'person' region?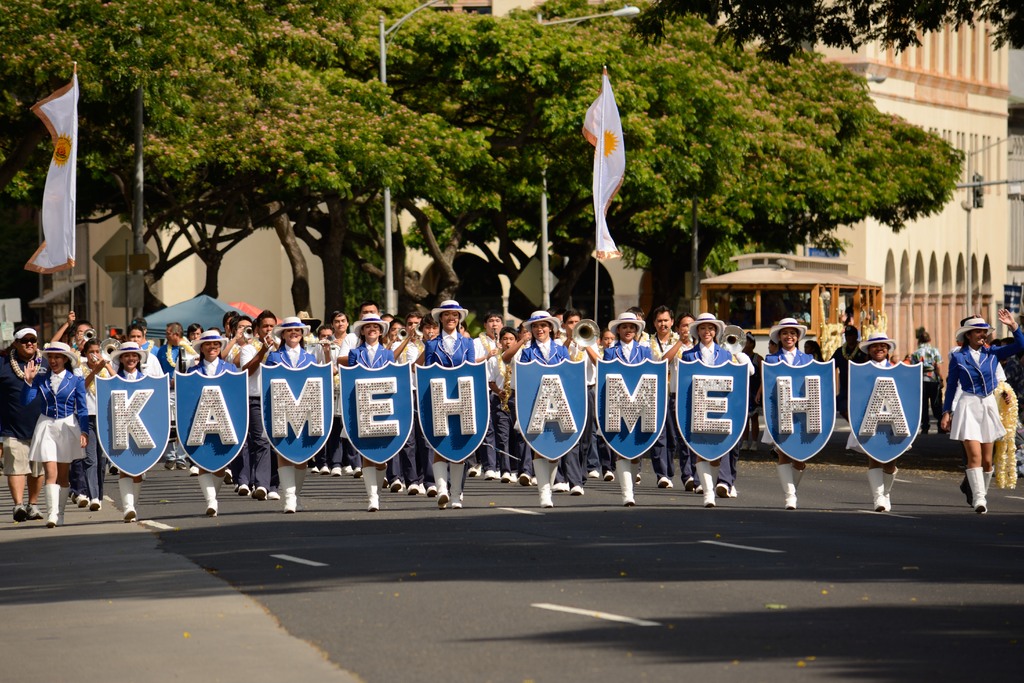
rect(859, 342, 907, 512)
